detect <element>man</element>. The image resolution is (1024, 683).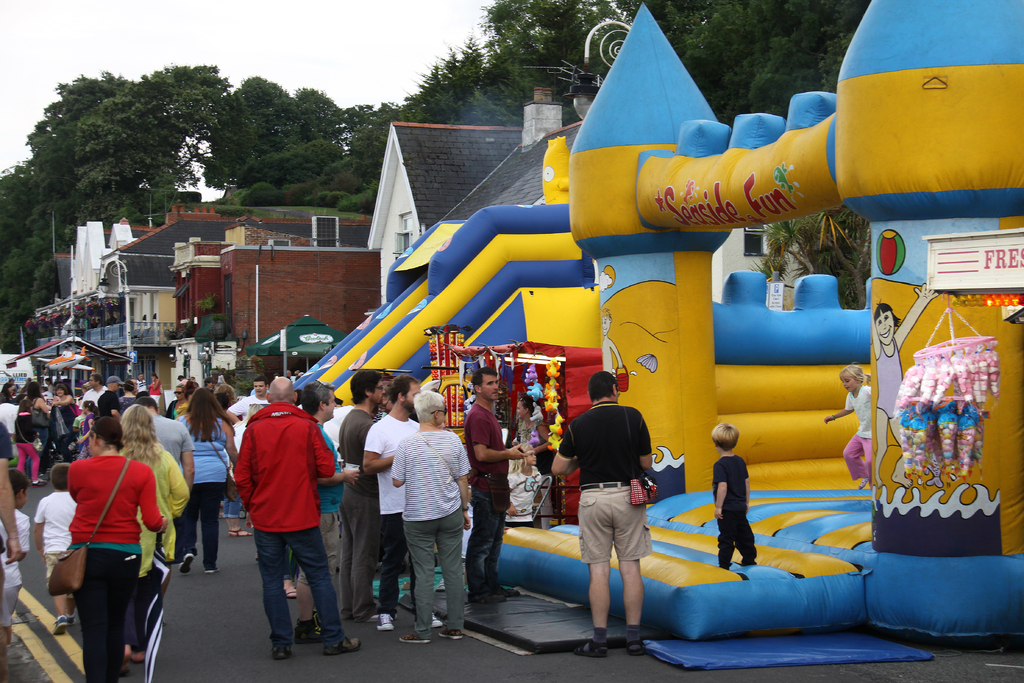
region(77, 374, 109, 431).
